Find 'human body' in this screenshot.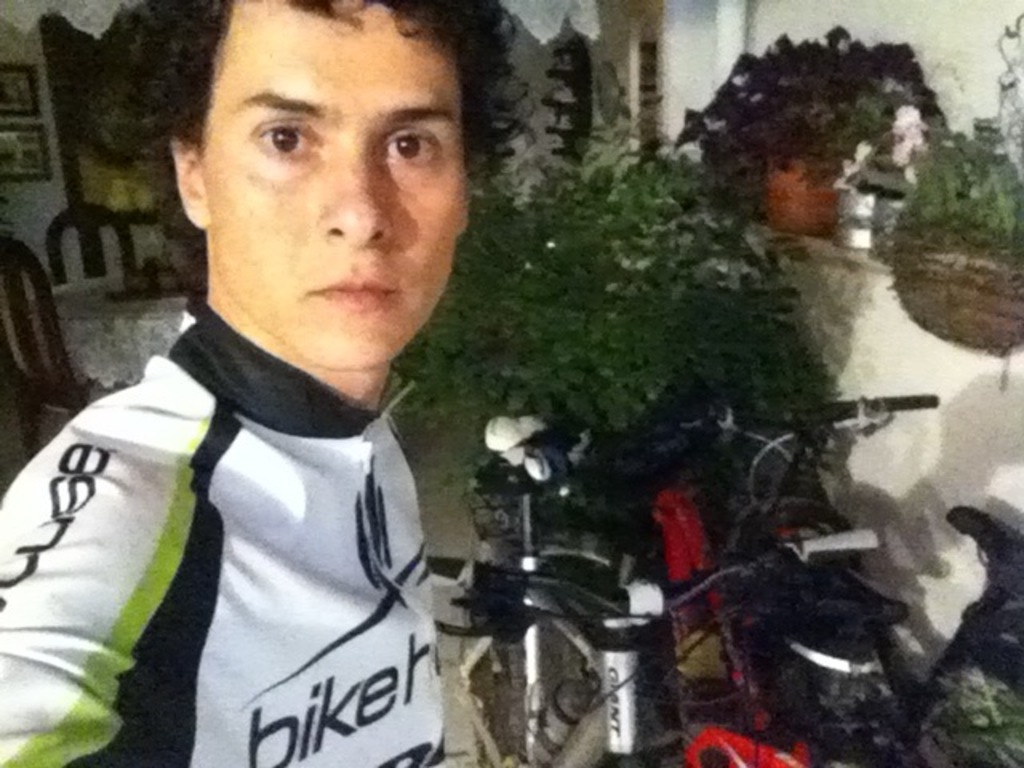
The bounding box for 'human body' is (0,0,530,766).
